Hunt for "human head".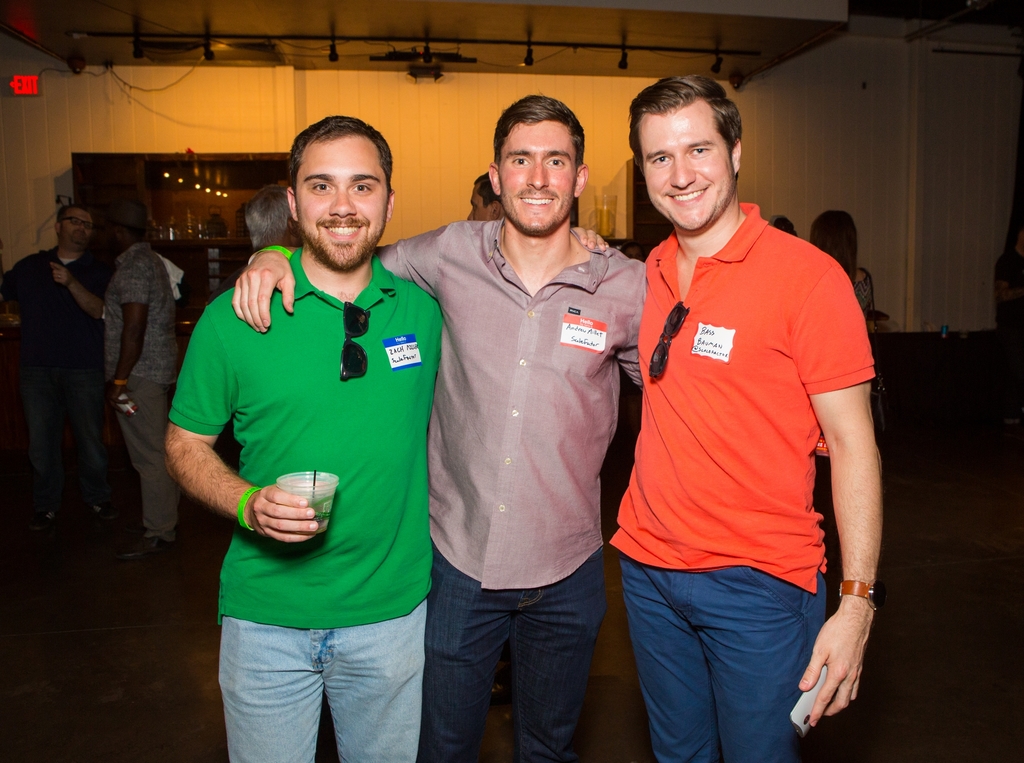
Hunted down at BBox(470, 172, 508, 218).
